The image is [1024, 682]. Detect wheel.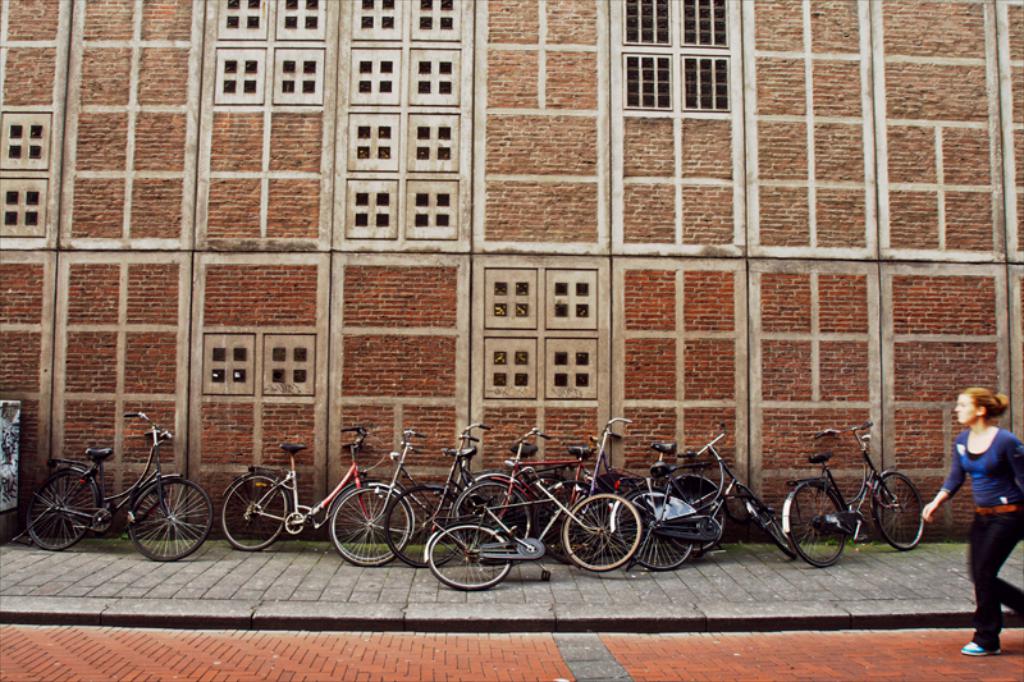
Detection: region(27, 470, 100, 550).
